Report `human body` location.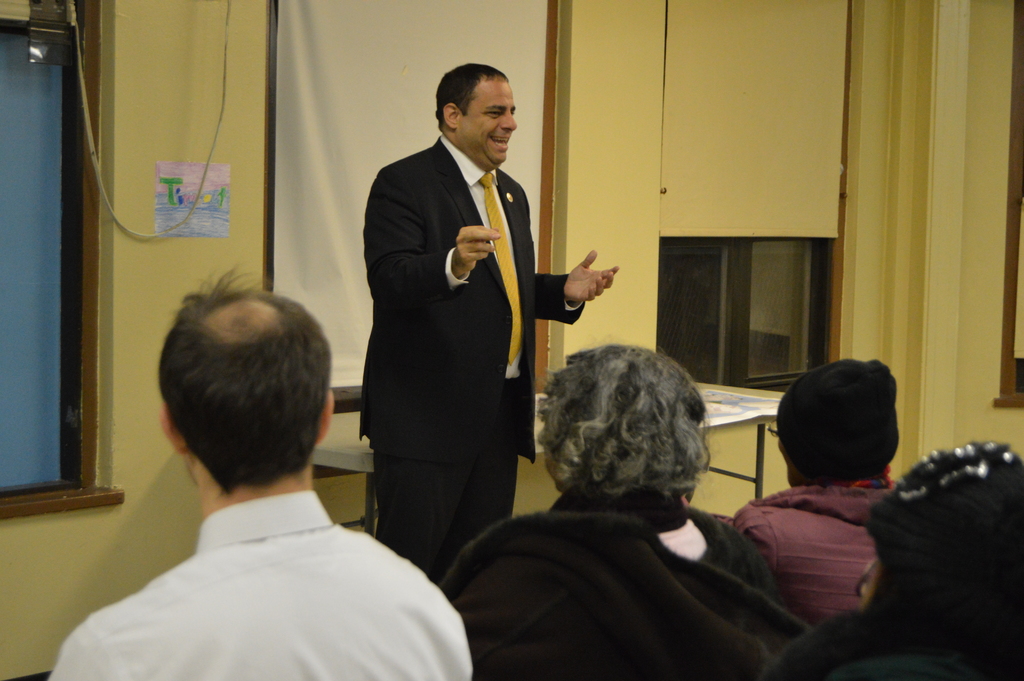
Report: rect(735, 473, 897, 632).
